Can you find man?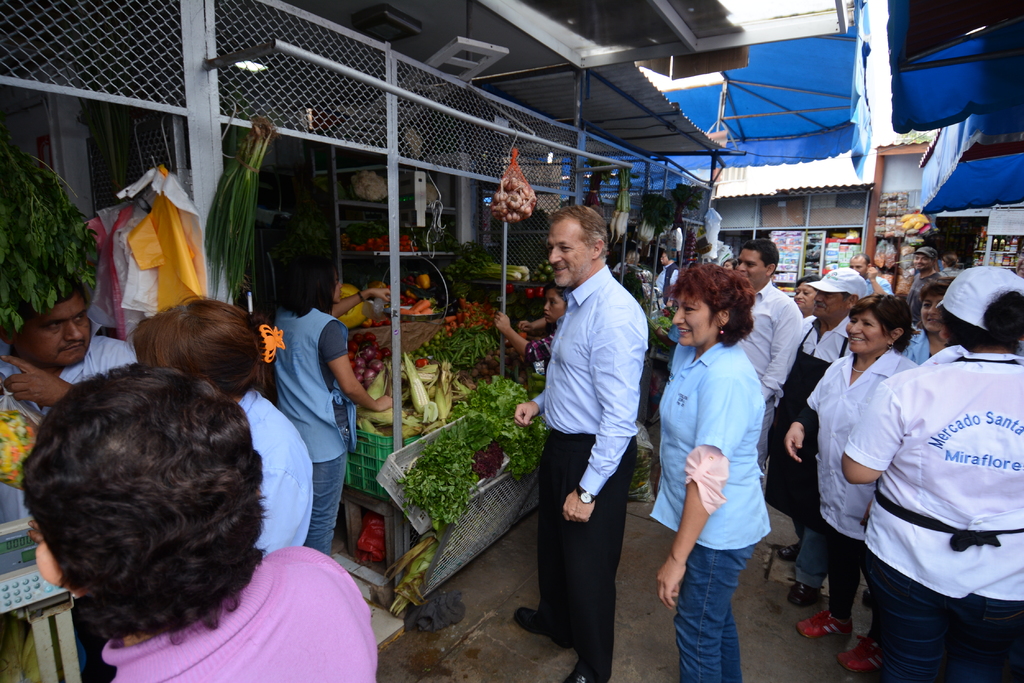
Yes, bounding box: bbox=[121, 296, 315, 561].
